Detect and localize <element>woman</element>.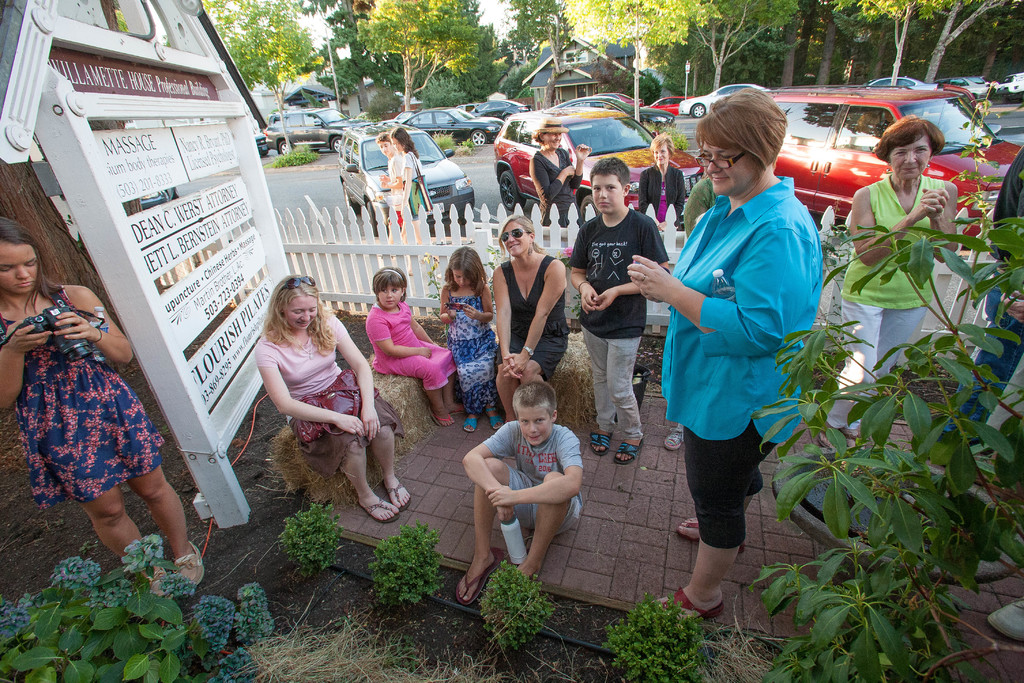
Localized at [left=850, top=113, right=957, bottom=450].
